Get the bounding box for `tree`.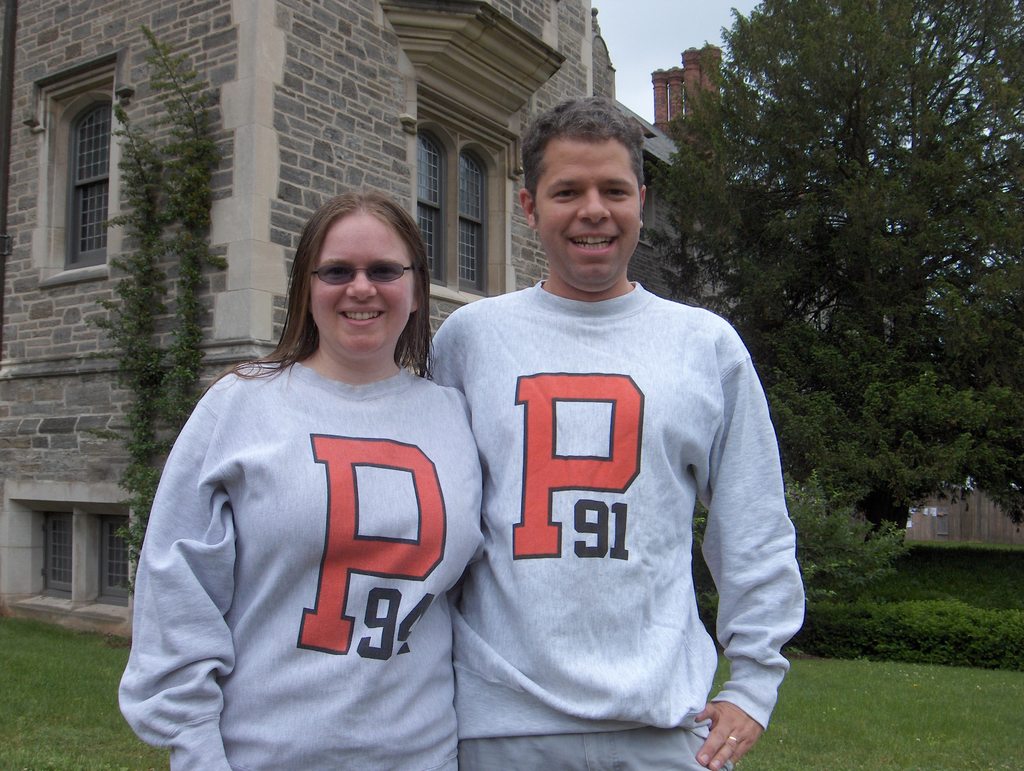
(86,22,220,592).
